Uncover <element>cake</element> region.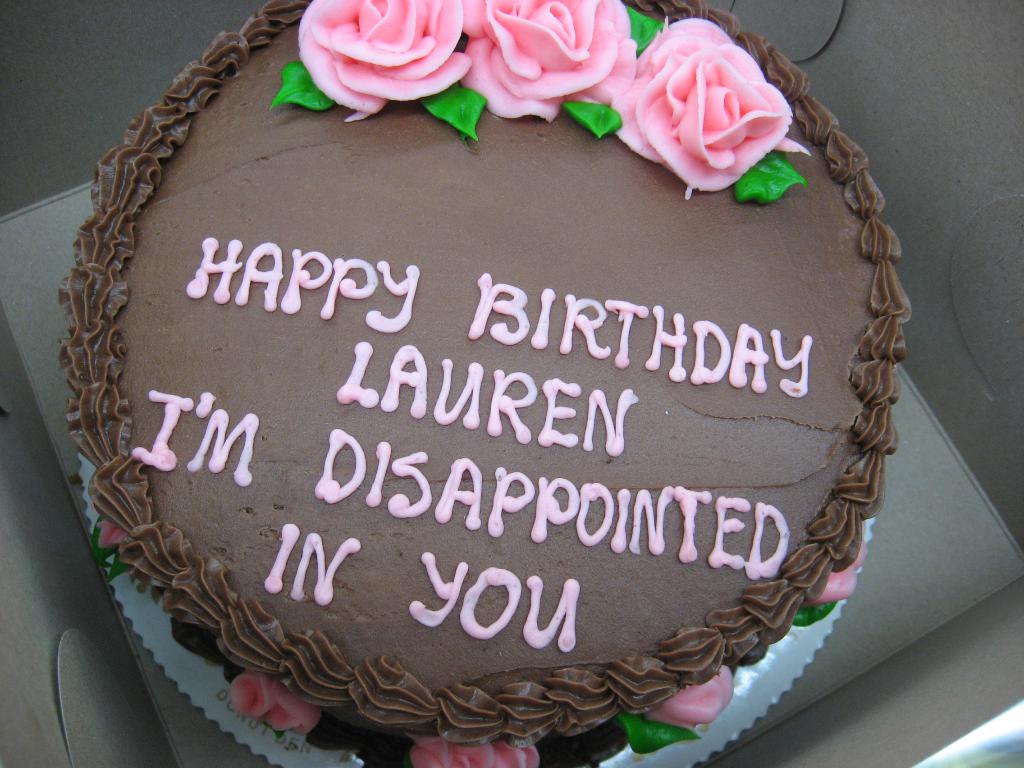
Uncovered: region(58, 0, 916, 744).
